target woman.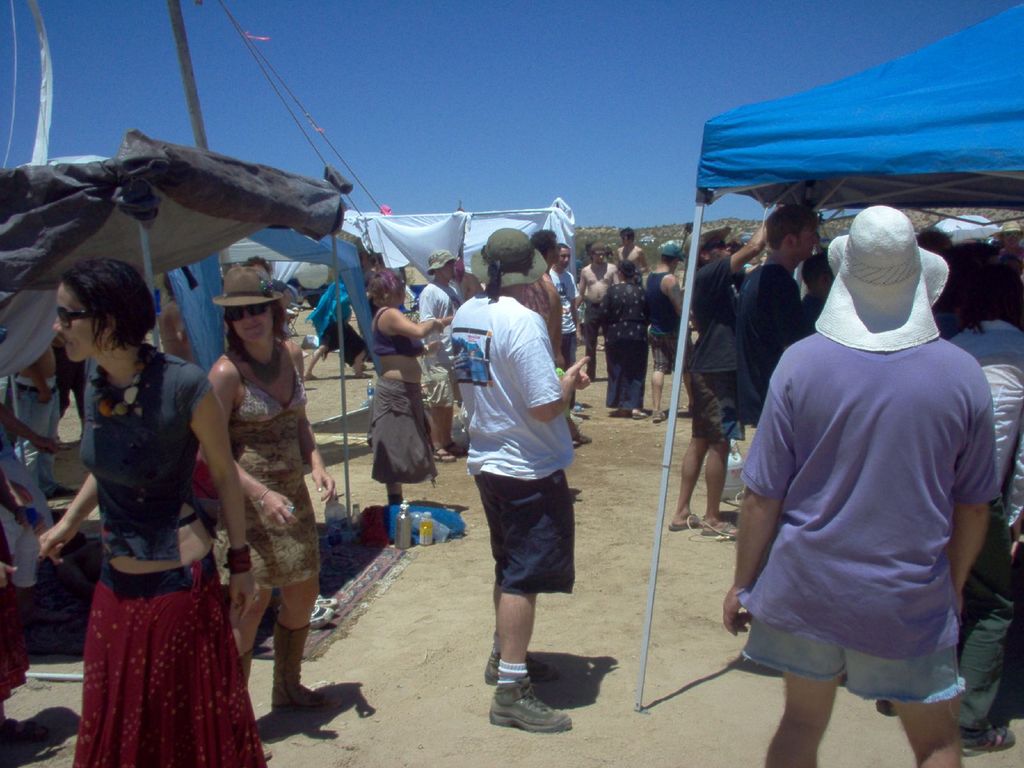
Target region: bbox=[208, 262, 337, 761].
